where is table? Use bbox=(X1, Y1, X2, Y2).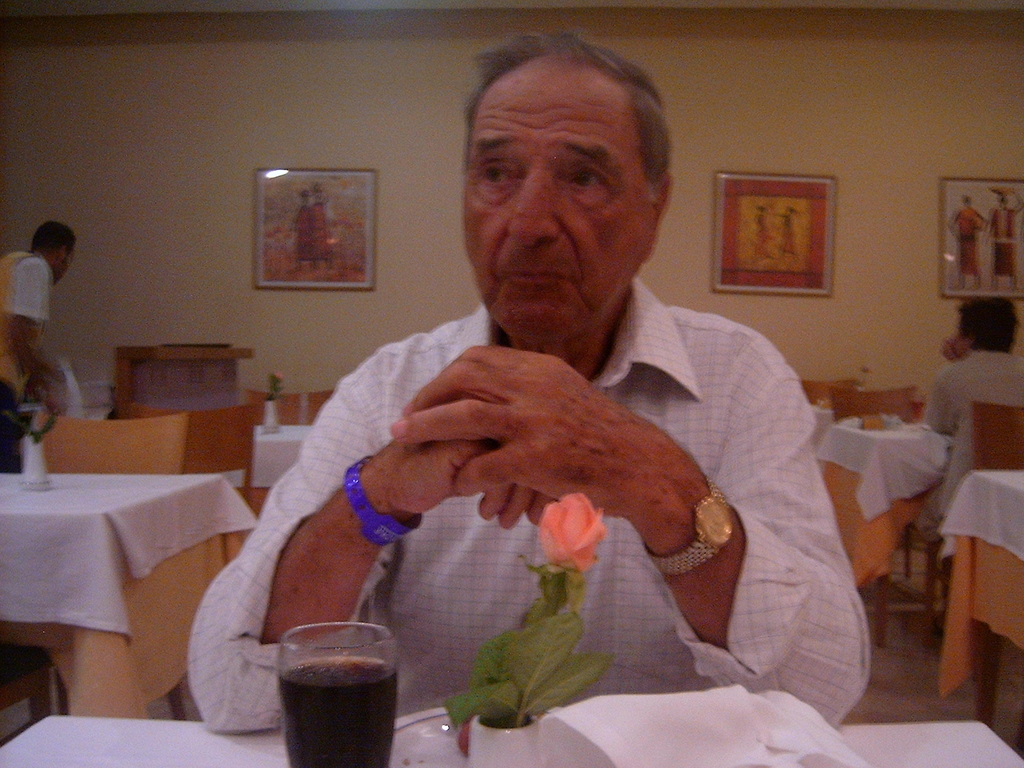
bbox=(0, 716, 1023, 767).
